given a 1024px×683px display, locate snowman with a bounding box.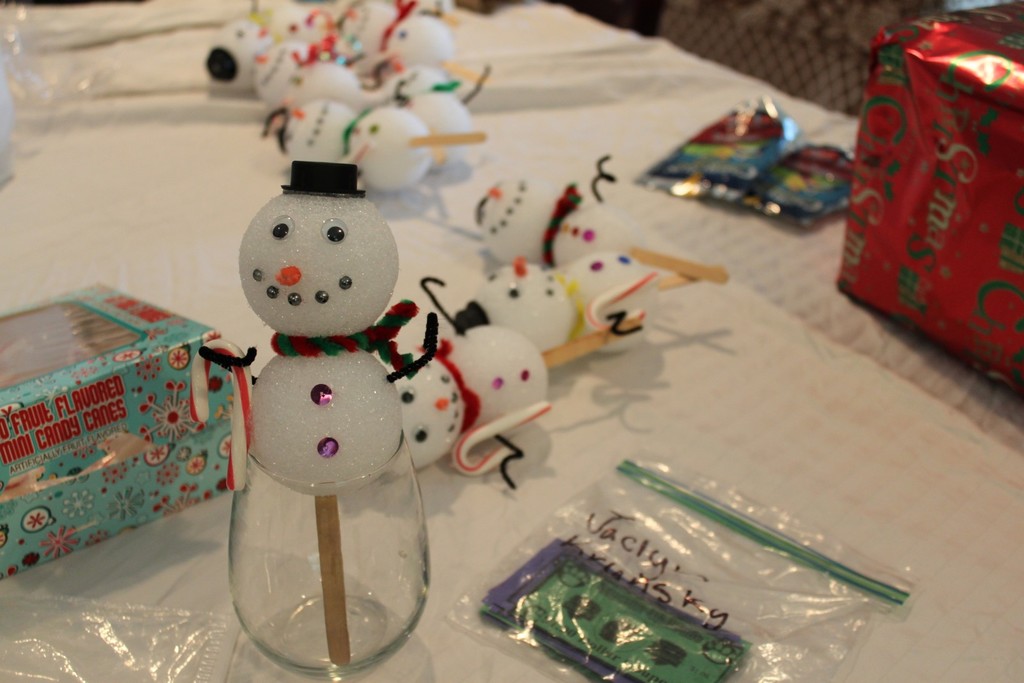
Located: (left=195, top=122, right=468, bottom=634).
